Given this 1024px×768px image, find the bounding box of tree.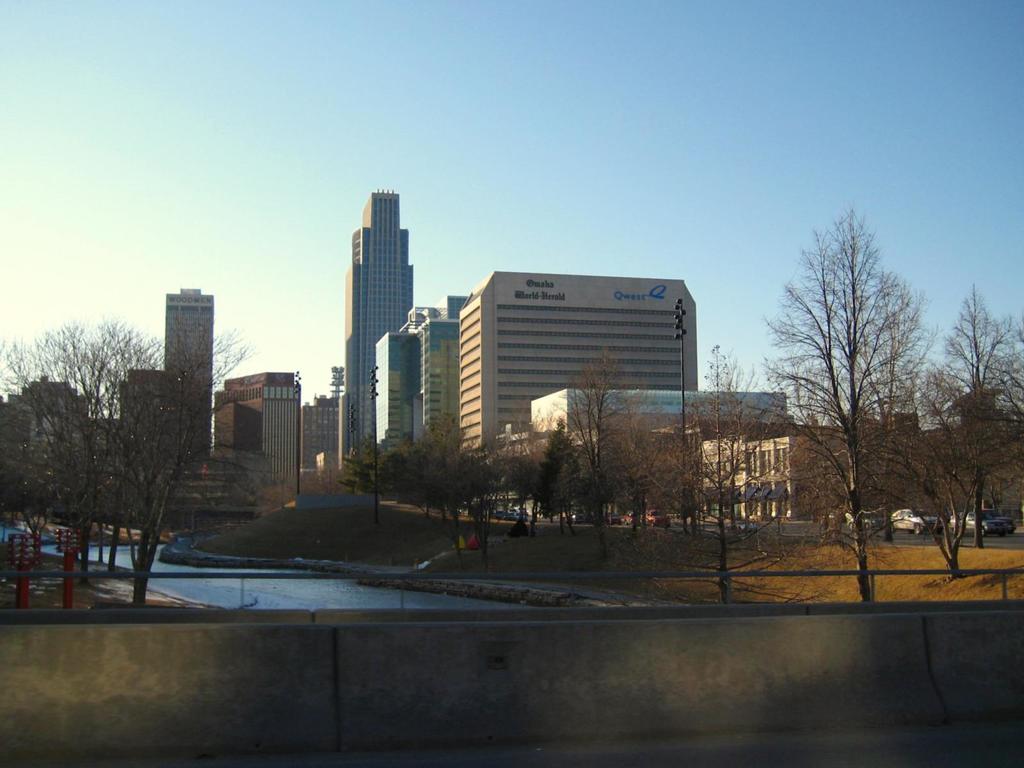
pyautogui.locateOnScreen(883, 281, 1023, 572).
